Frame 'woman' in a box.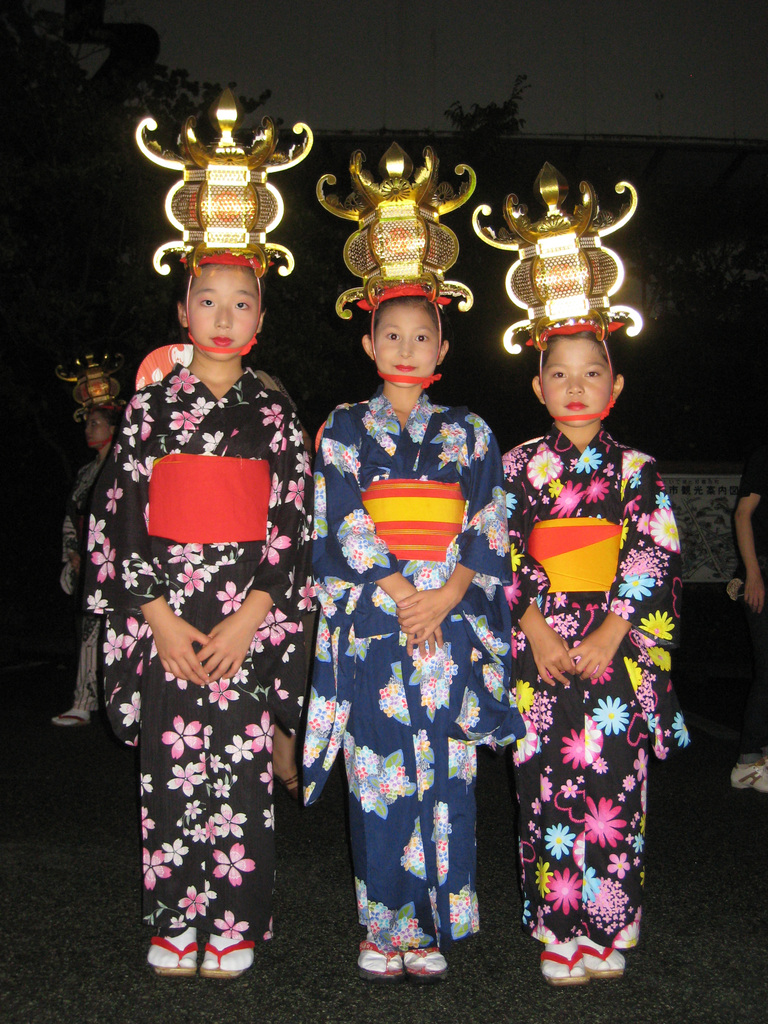
(x1=457, y1=321, x2=678, y2=987).
